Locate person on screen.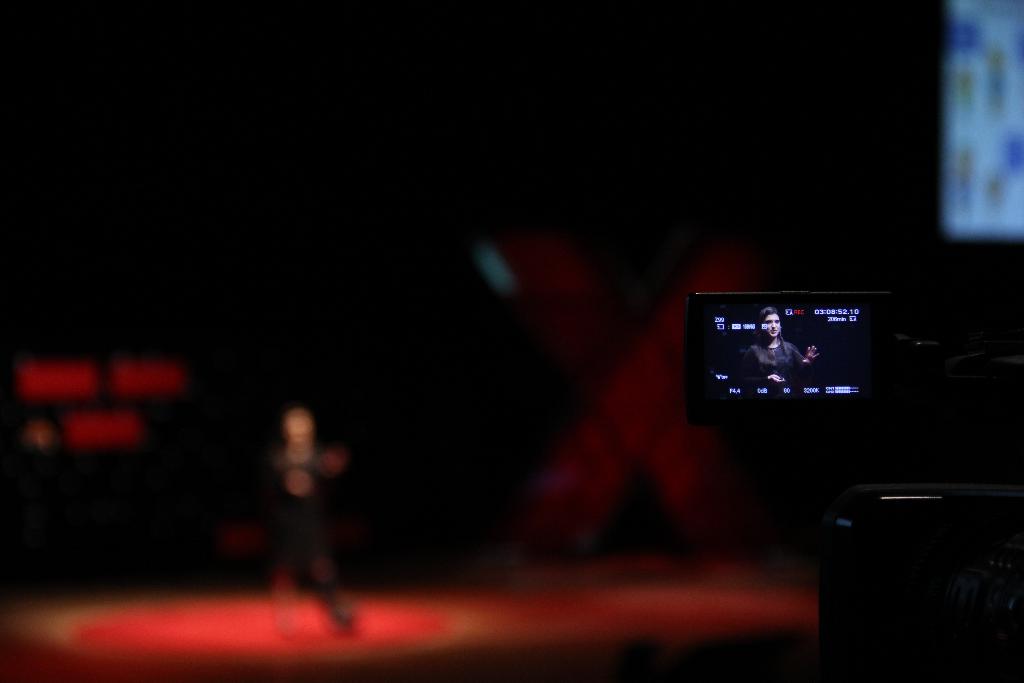
On screen at BBox(736, 302, 820, 386).
